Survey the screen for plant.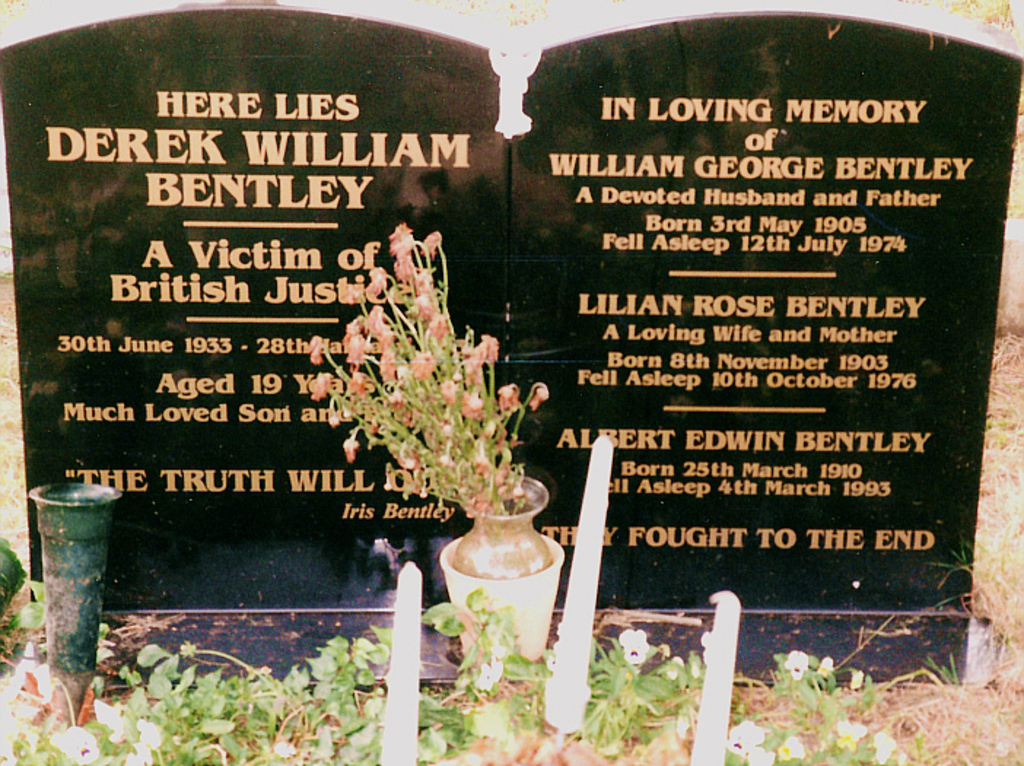
Survey found: [x1=325, y1=235, x2=524, y2=541].
